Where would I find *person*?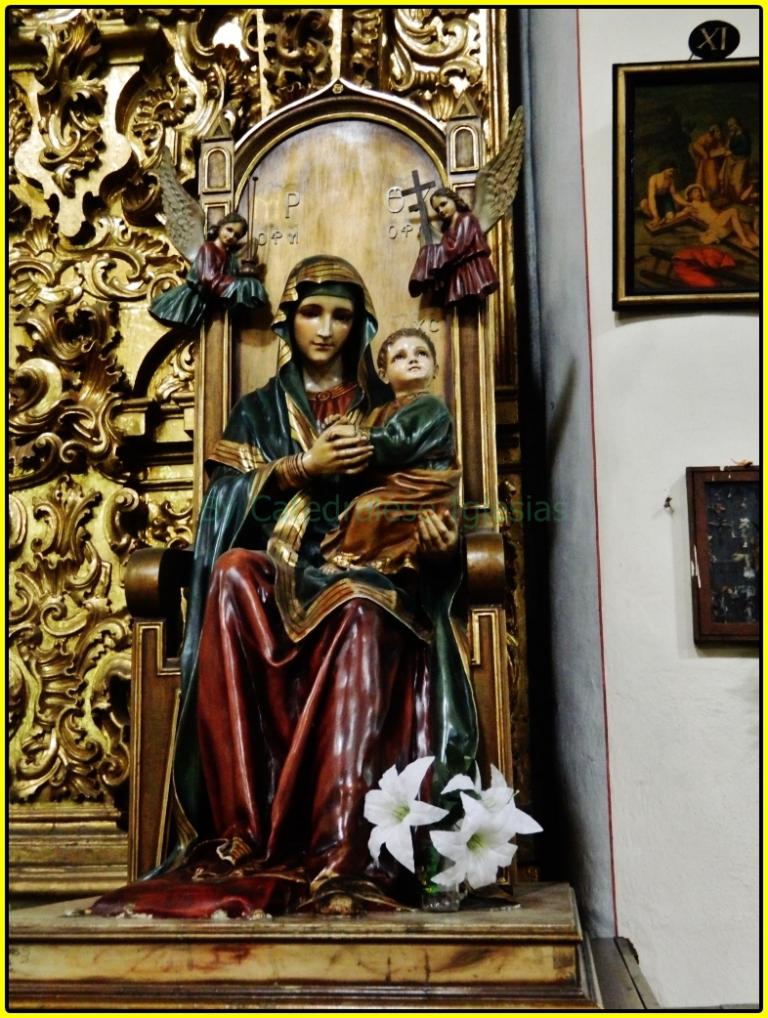
At {"x1": 148, "y1": 209, "x2": 274, "y2": 332}.
